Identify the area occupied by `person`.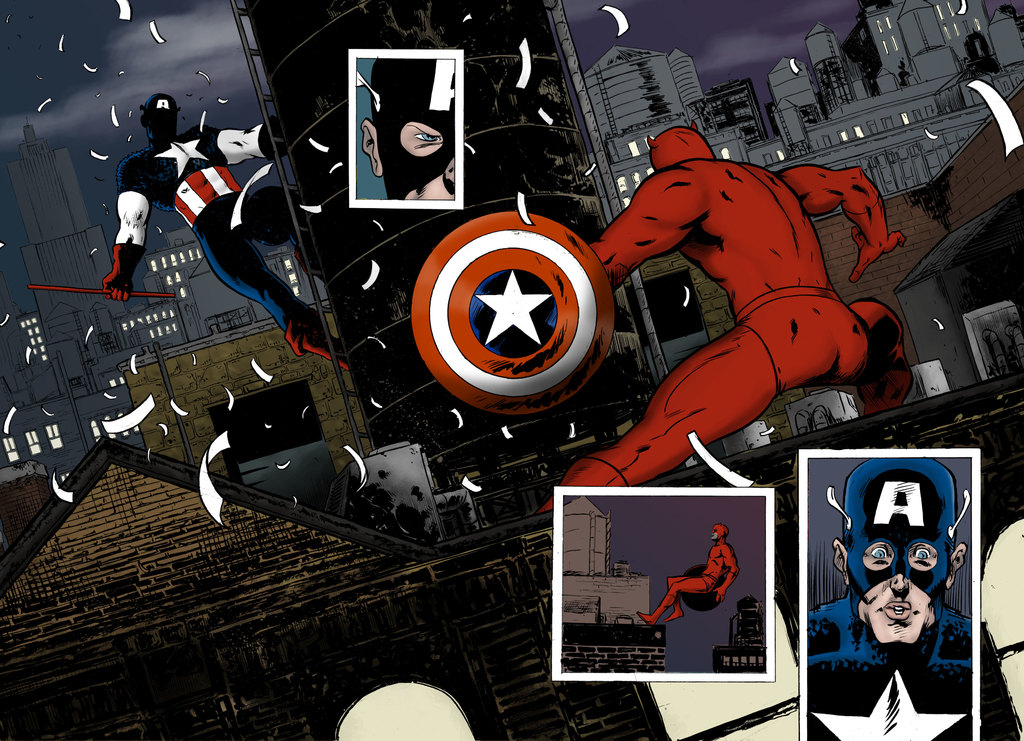
Area: (92,88,365,376).
